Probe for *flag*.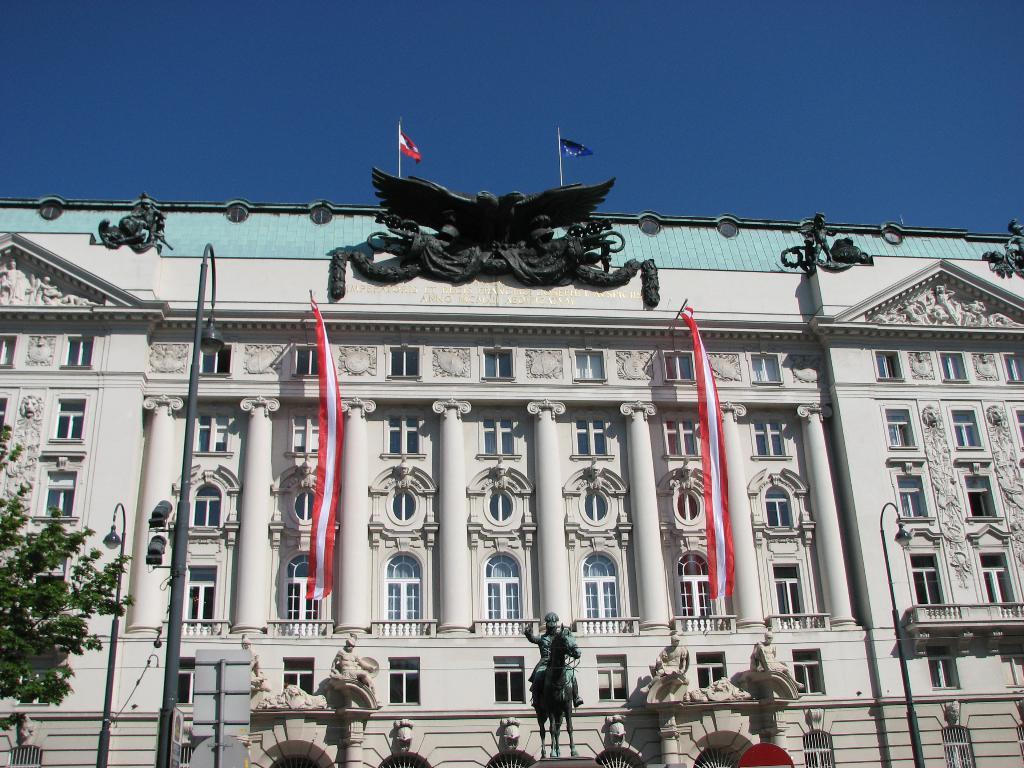
Probe result: 673 291 730 604.
